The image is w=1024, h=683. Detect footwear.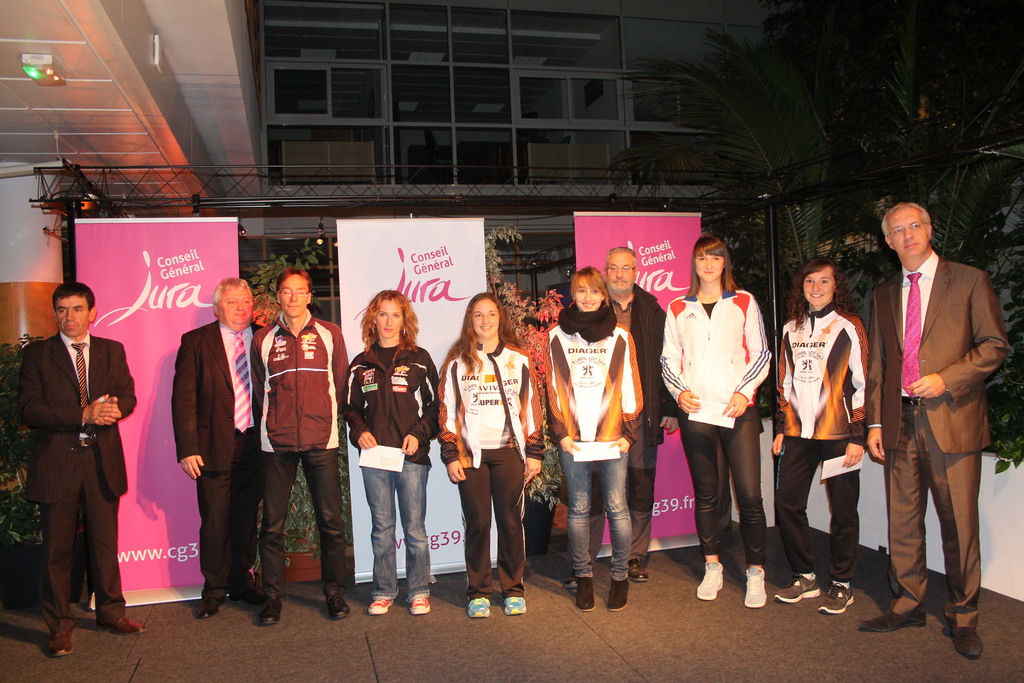
Detection: 602:577:627:611.
